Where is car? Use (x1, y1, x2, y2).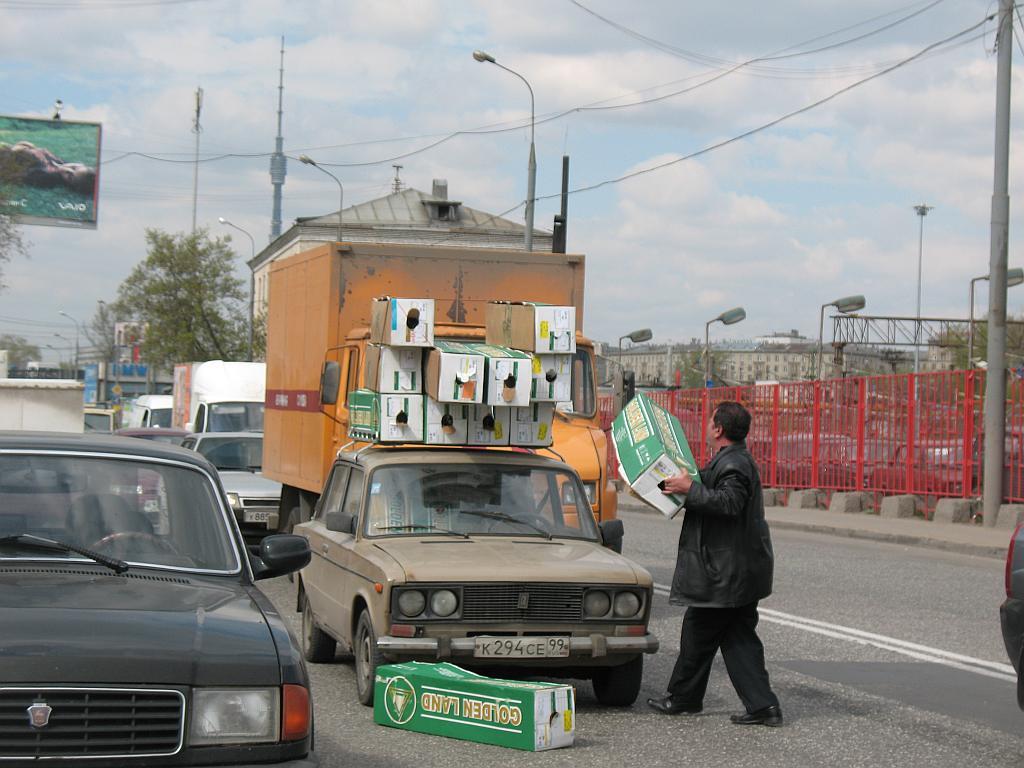
(153, 429, 287, 541).
